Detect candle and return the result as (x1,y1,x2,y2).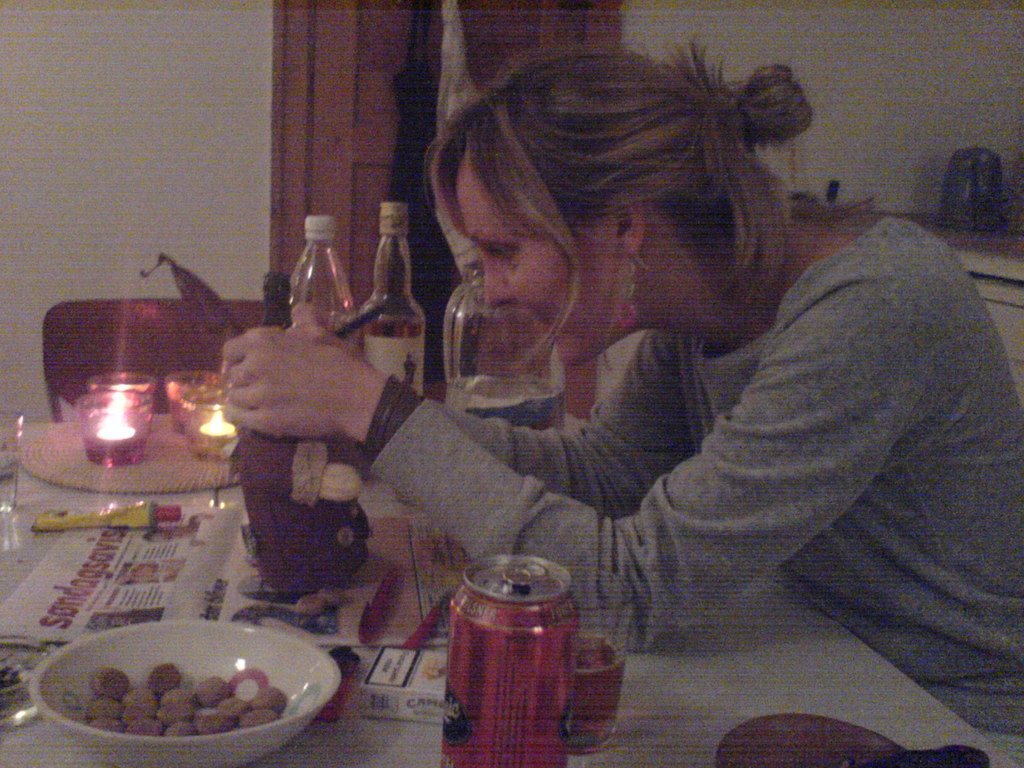
(193,416,237,447).
